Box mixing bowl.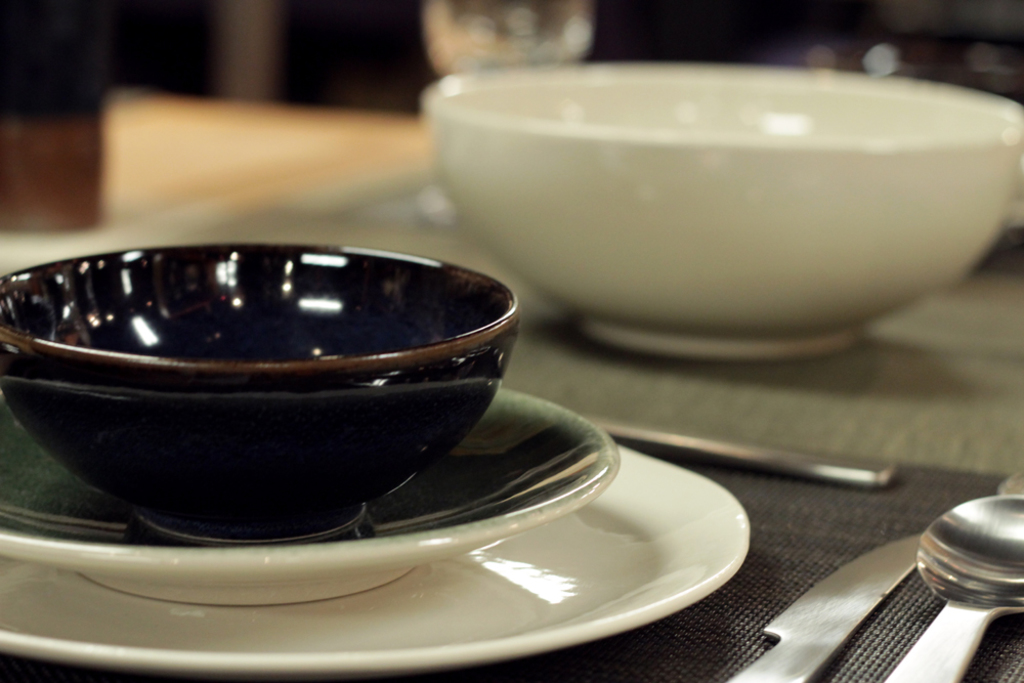
bbox=[0, 241, 519, 536].
